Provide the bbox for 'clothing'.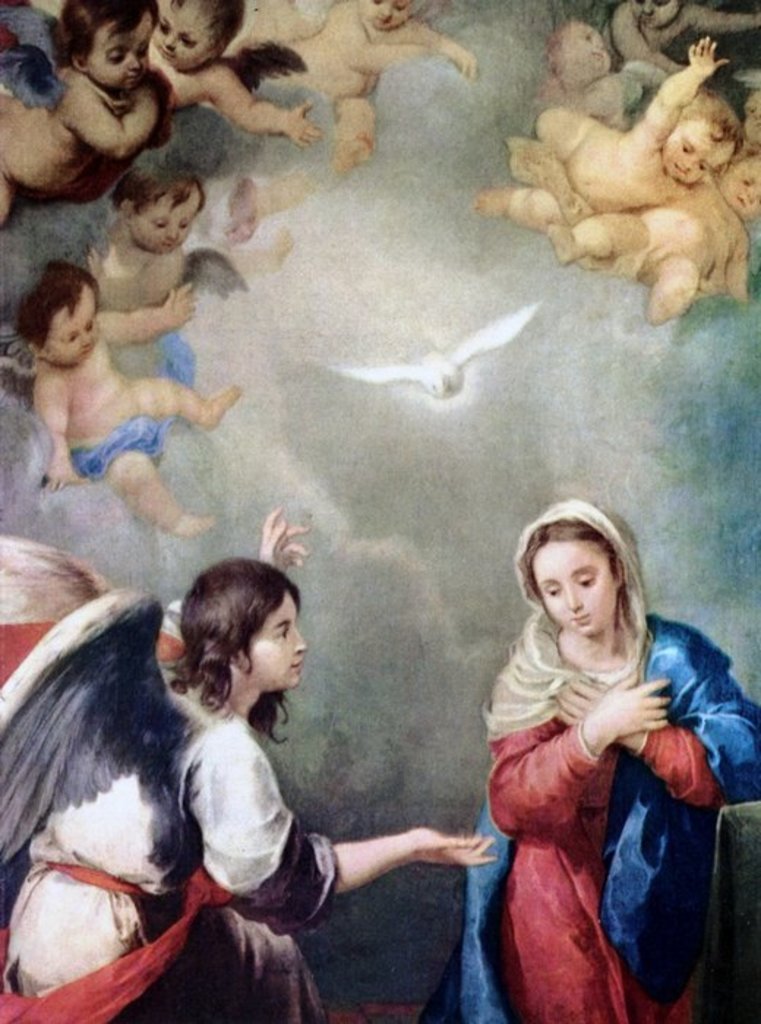
76,417,170,480.
